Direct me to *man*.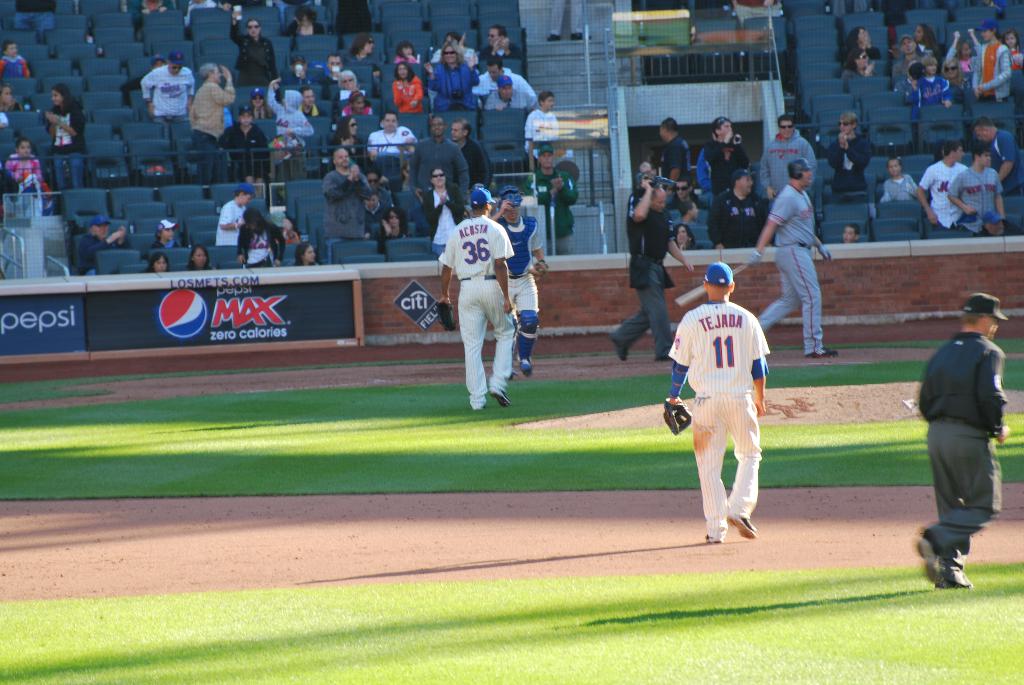
Direction: [left=972, top=117, right=1023, bottom=200].
